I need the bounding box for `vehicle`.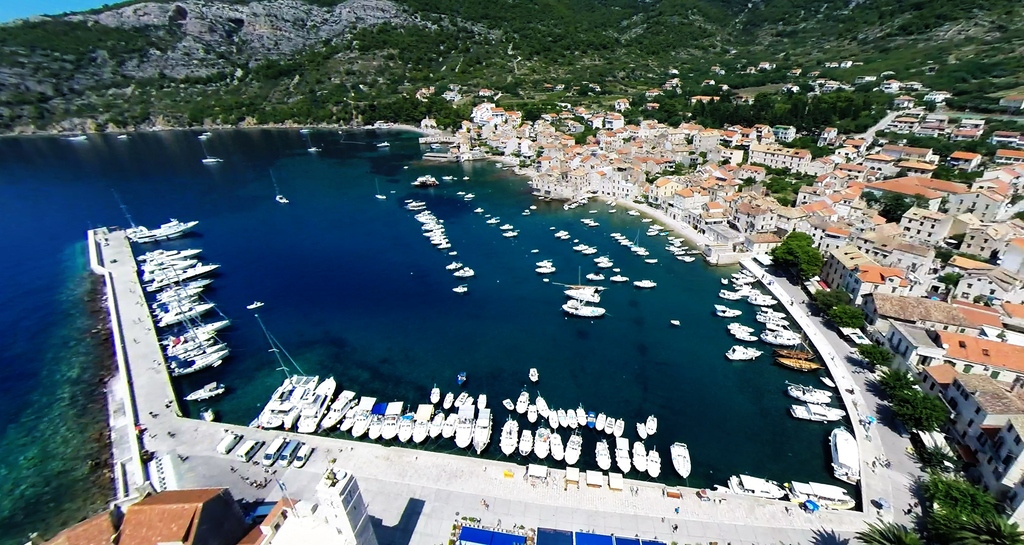
Here it is: crop(503, 397, 512, 411).
